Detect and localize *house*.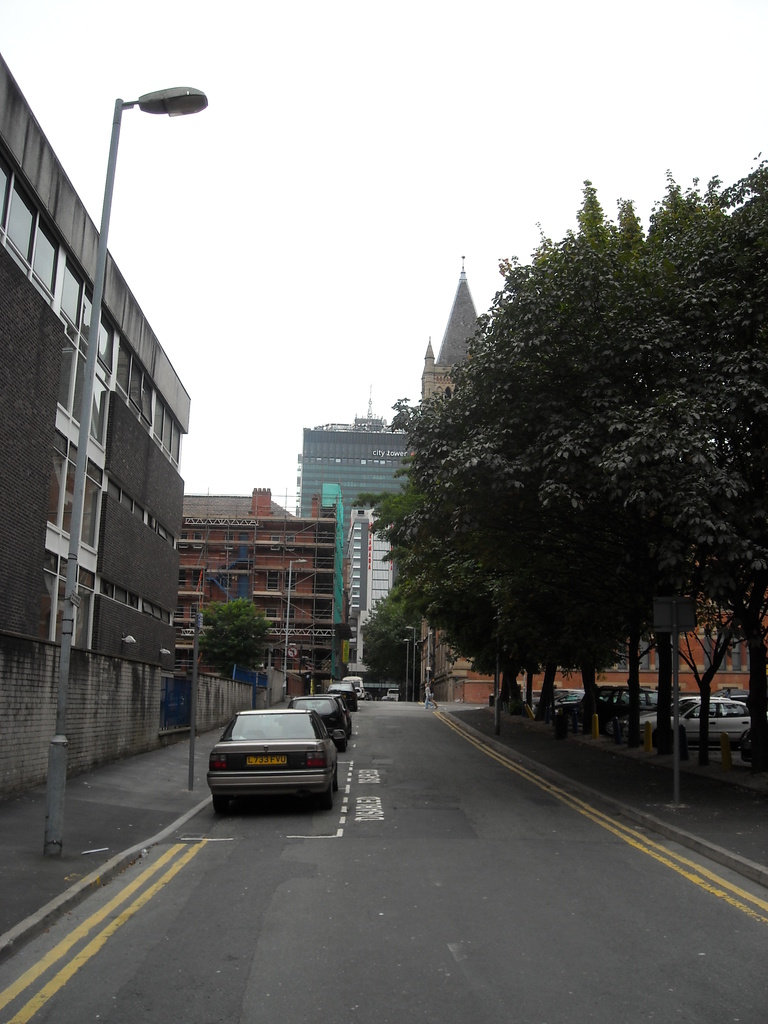
Localized at select_region(180, 491, 312, 705).
